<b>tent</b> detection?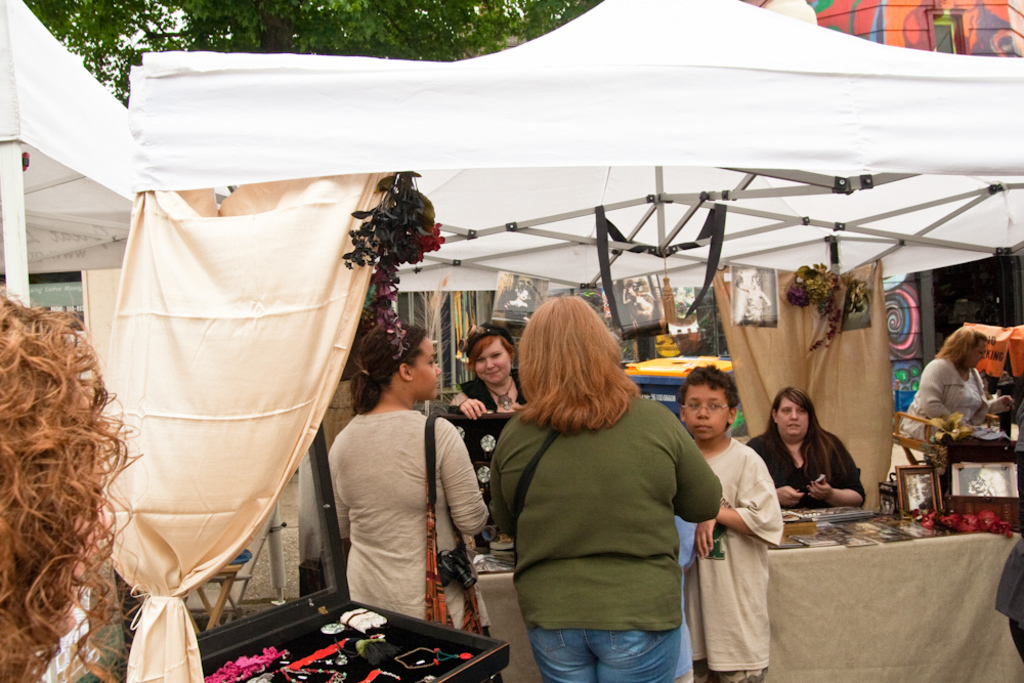
(101, 0, 1023, 682)
